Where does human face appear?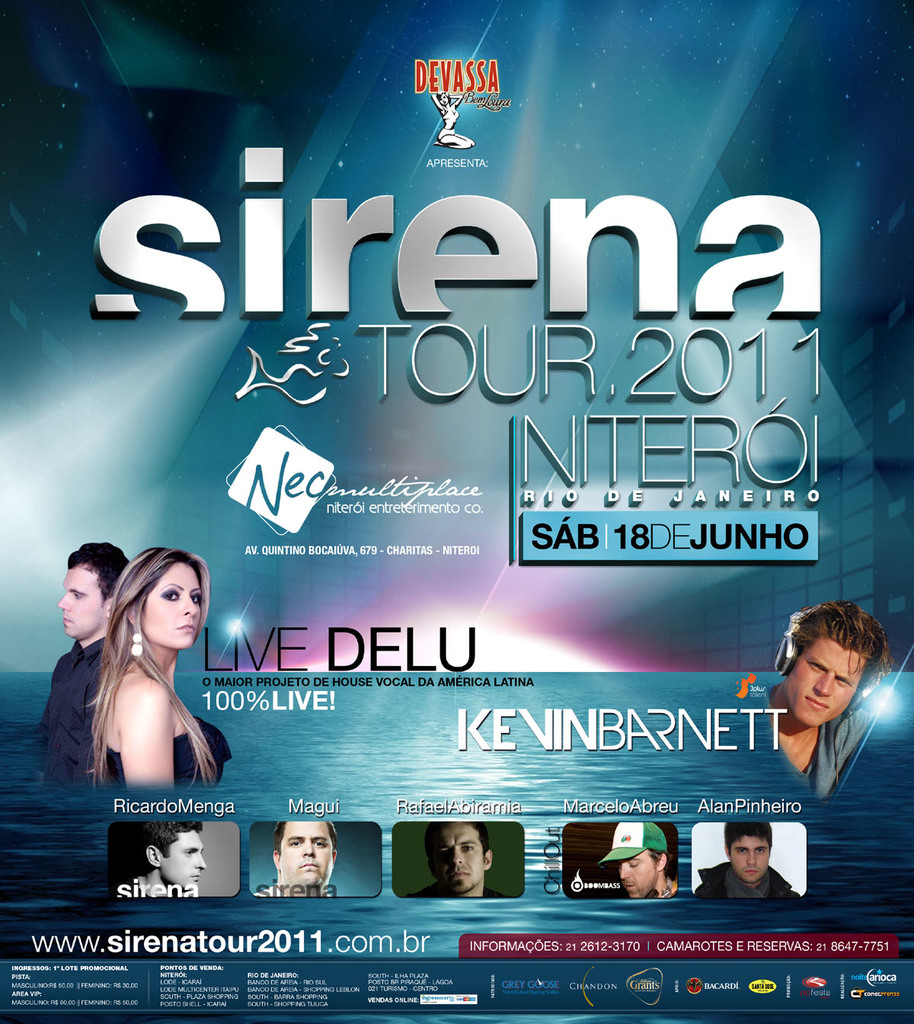
Appears at (left=46, top=558, right=117, bottom=645).
